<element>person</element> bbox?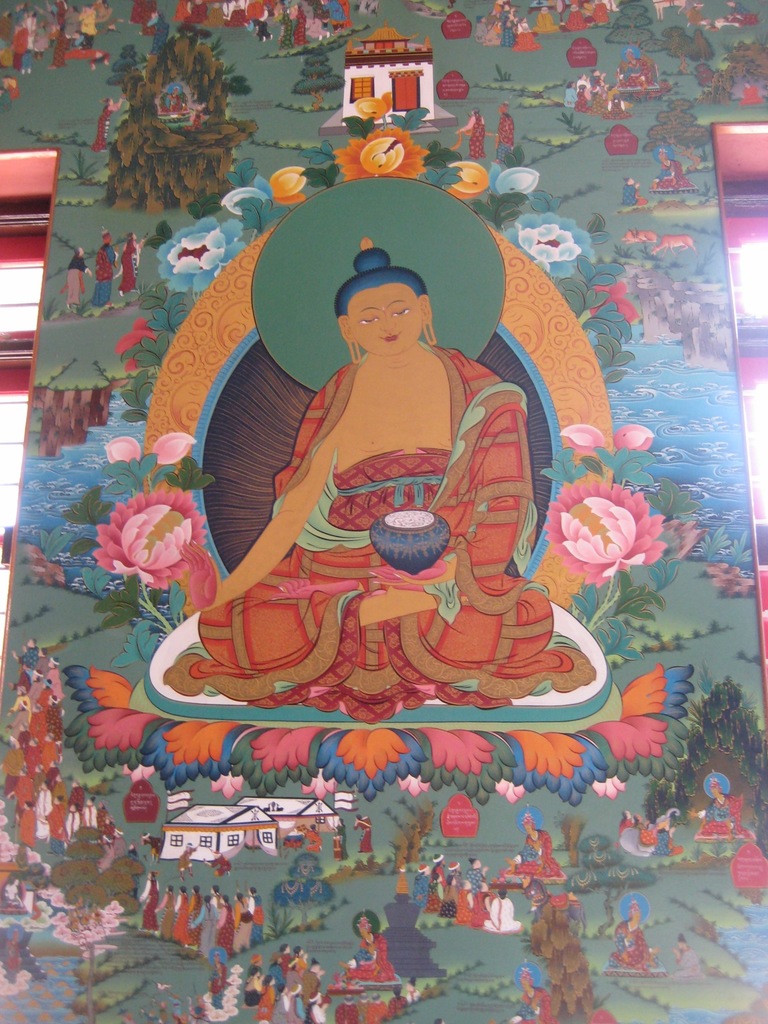
[x1=464, y1=106, x2=488, y2=165]
